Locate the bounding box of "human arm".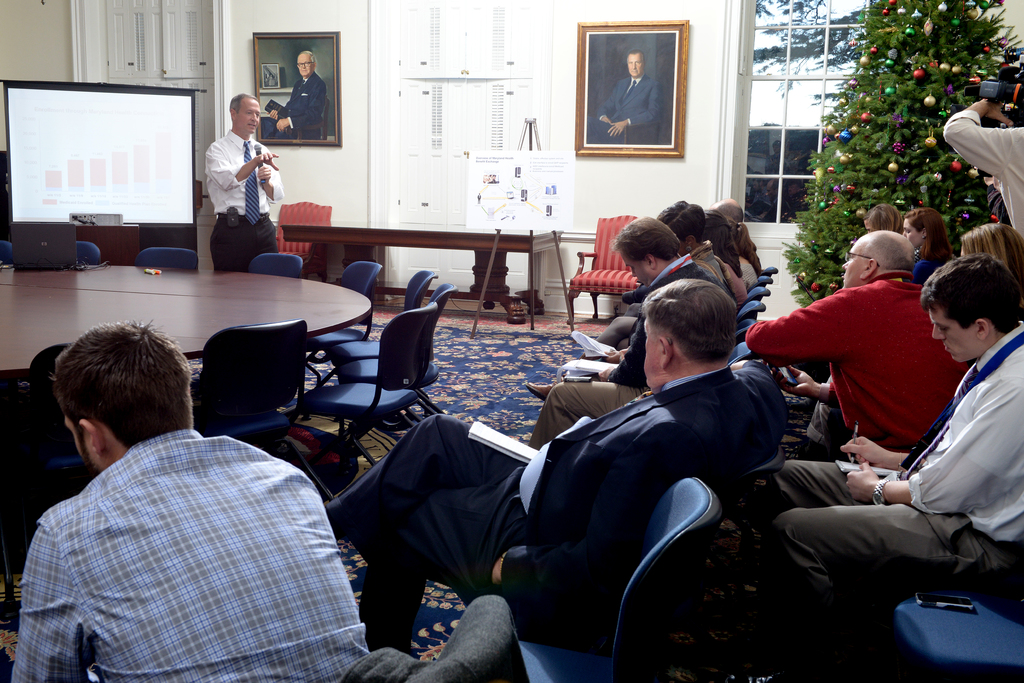
Bounding box: (745, 288, 849, 362).
